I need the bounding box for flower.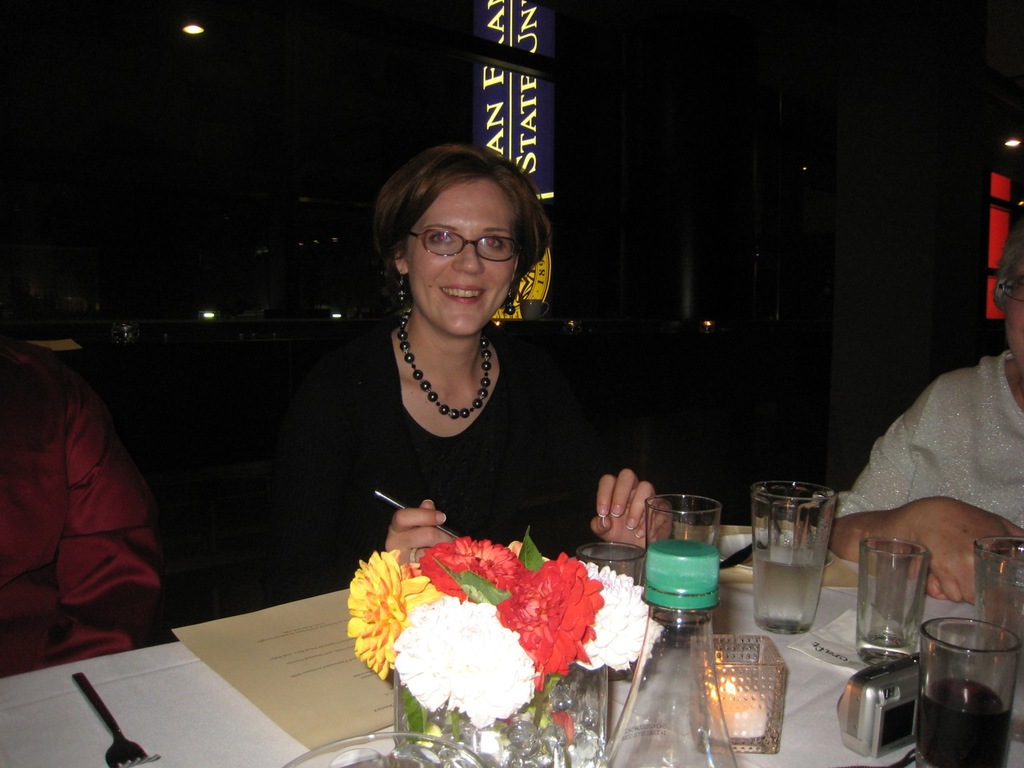
Here it is: [390, 598, 534, 730].
